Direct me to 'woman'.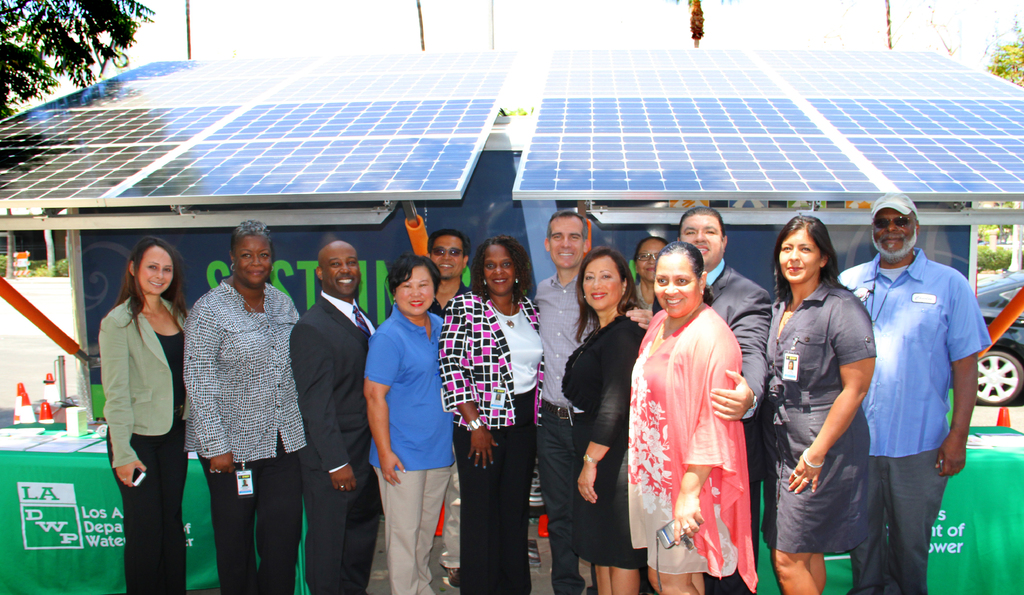
Direction: [94, 229, 198, 594].
